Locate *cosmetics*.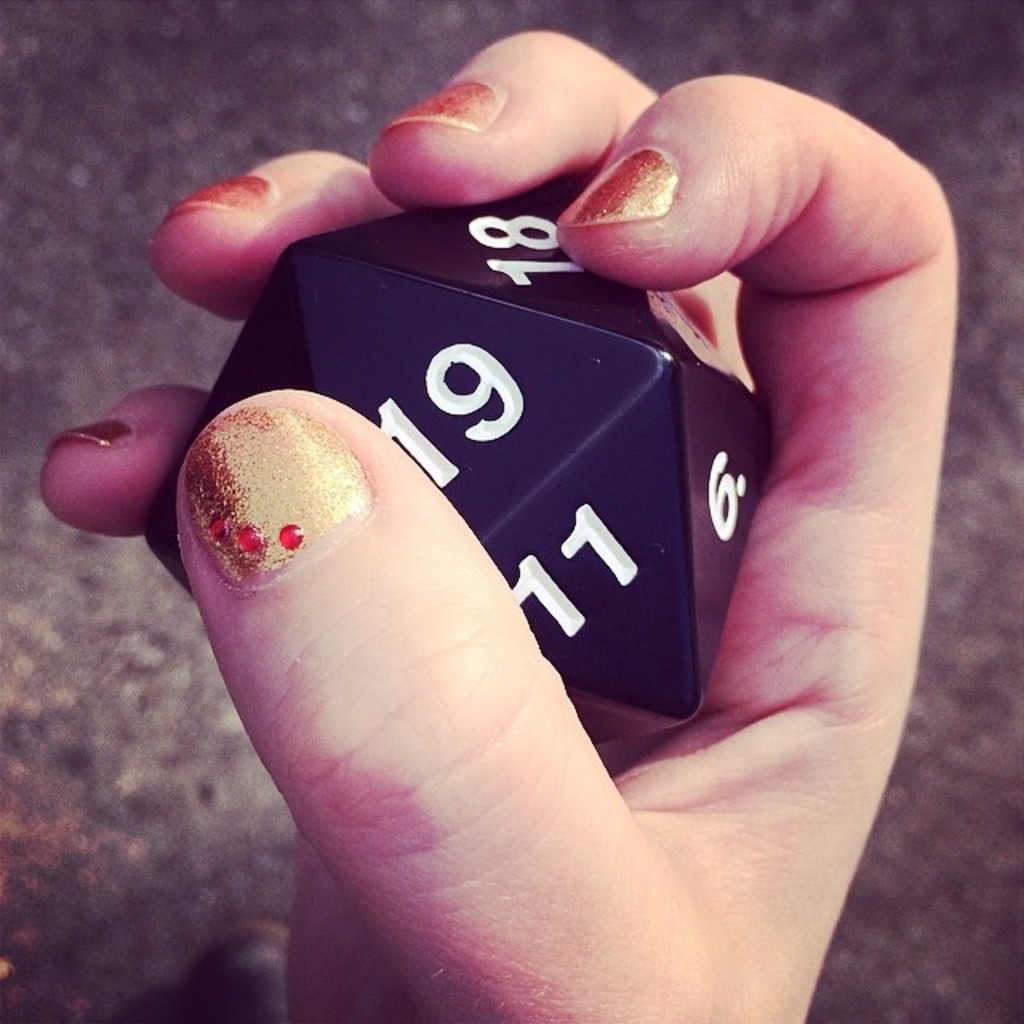
Bounding box: box=[168, 408, 371, 581].
